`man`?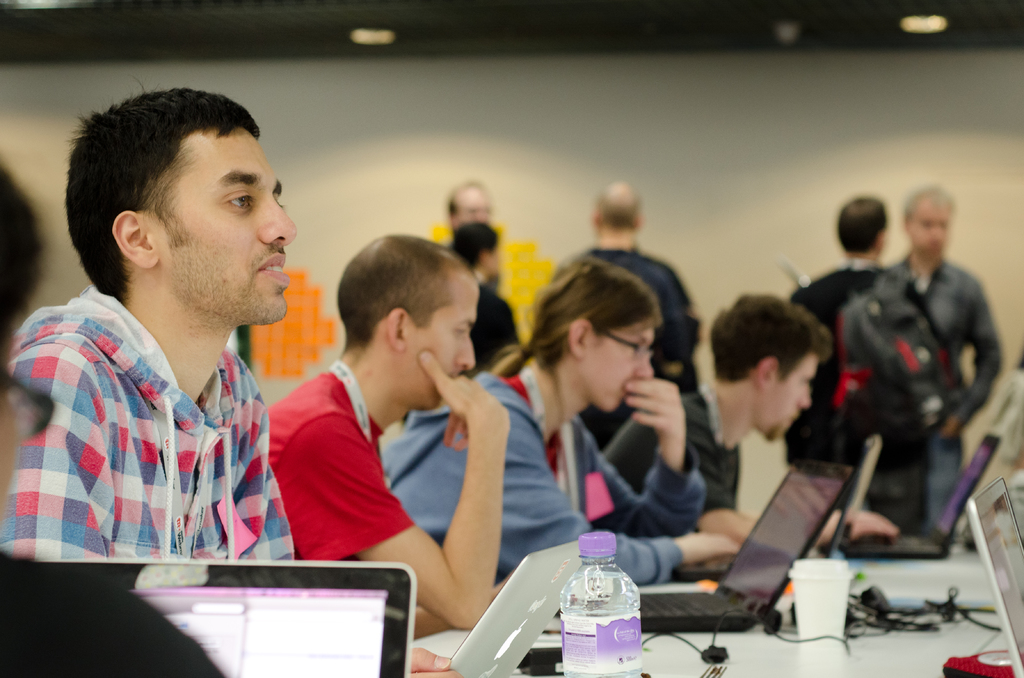
[x1=561, y1=175, x2=686, y2=394]
